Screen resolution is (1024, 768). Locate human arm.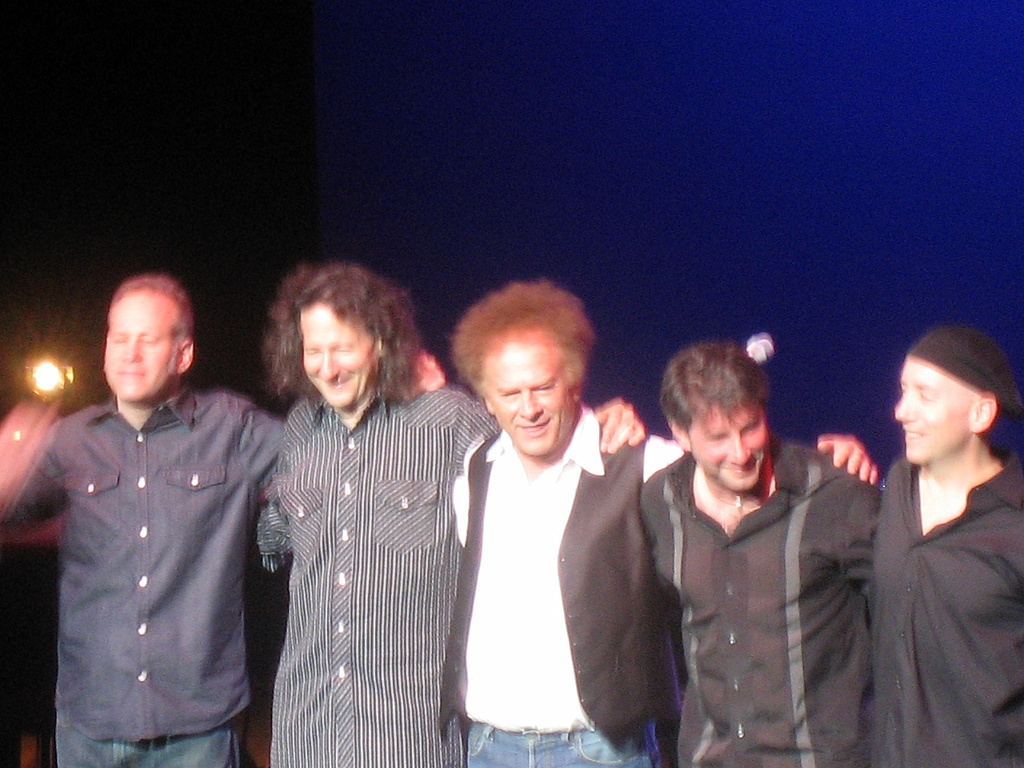
region(841, 462, 882, 588).
